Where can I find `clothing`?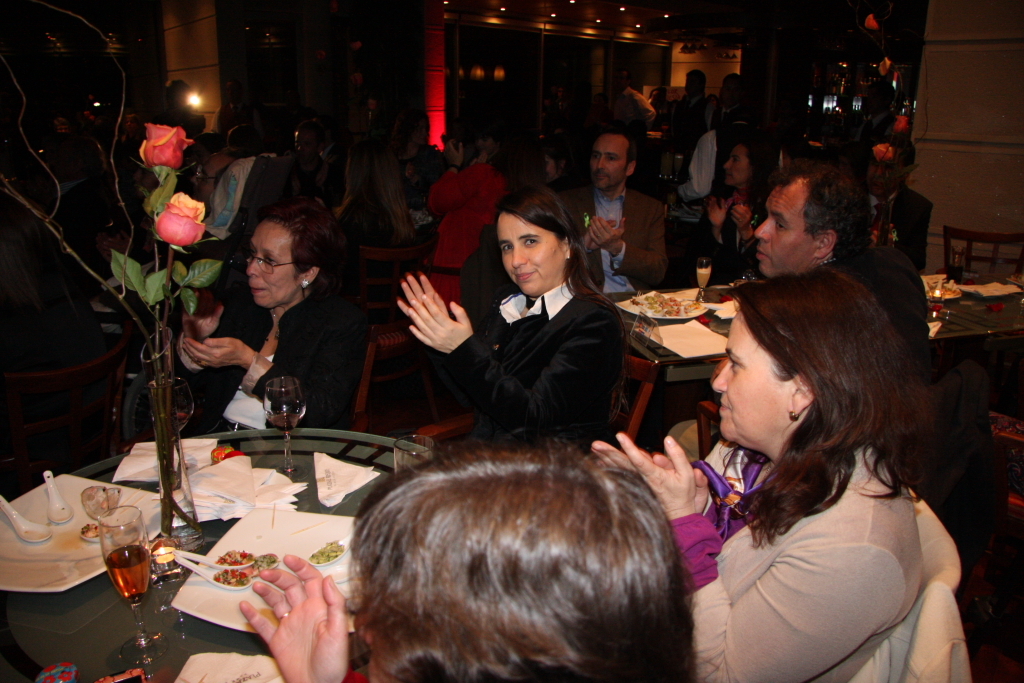
You can find it at <box>695,131,730,187</box>.
